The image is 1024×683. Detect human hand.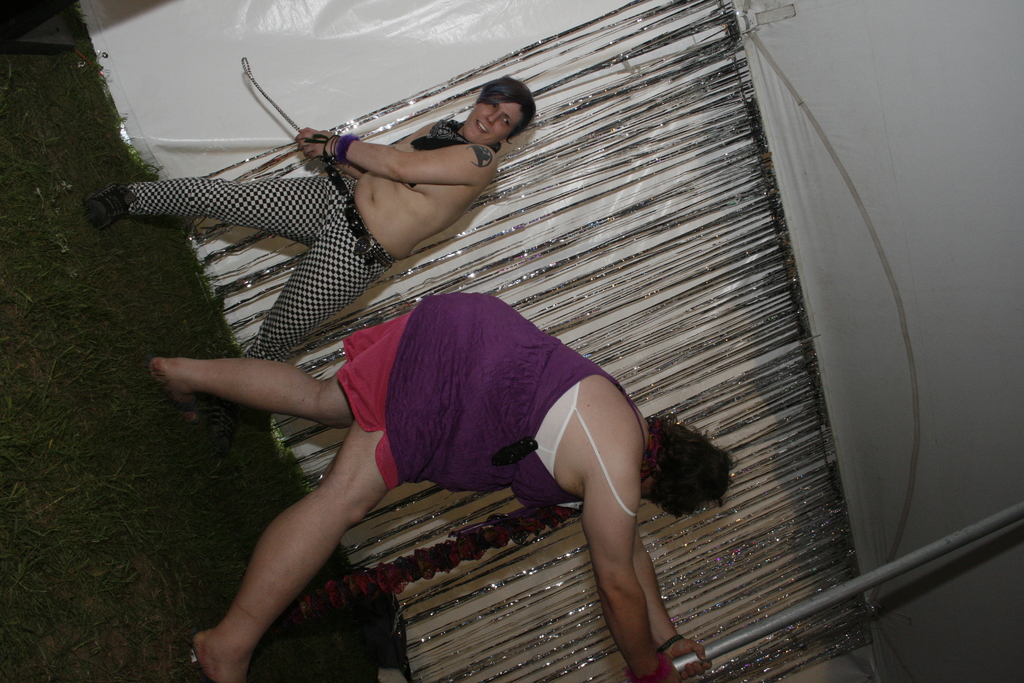
Detection: (left=298, top=128, right=339, bottom=160).
